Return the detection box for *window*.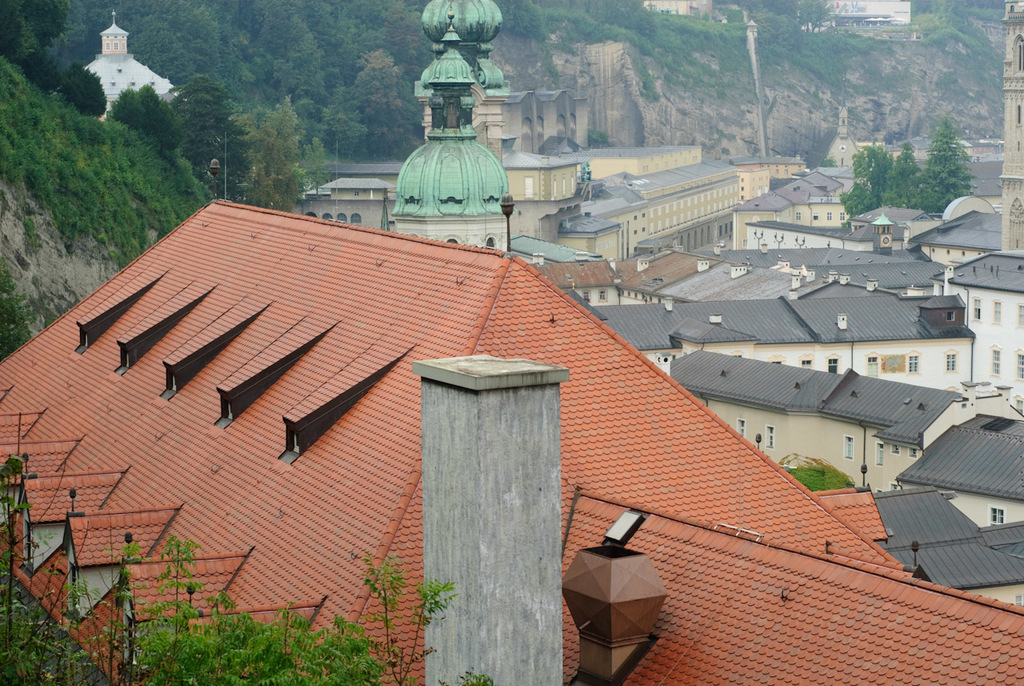
[889, 444, 902, 453].
